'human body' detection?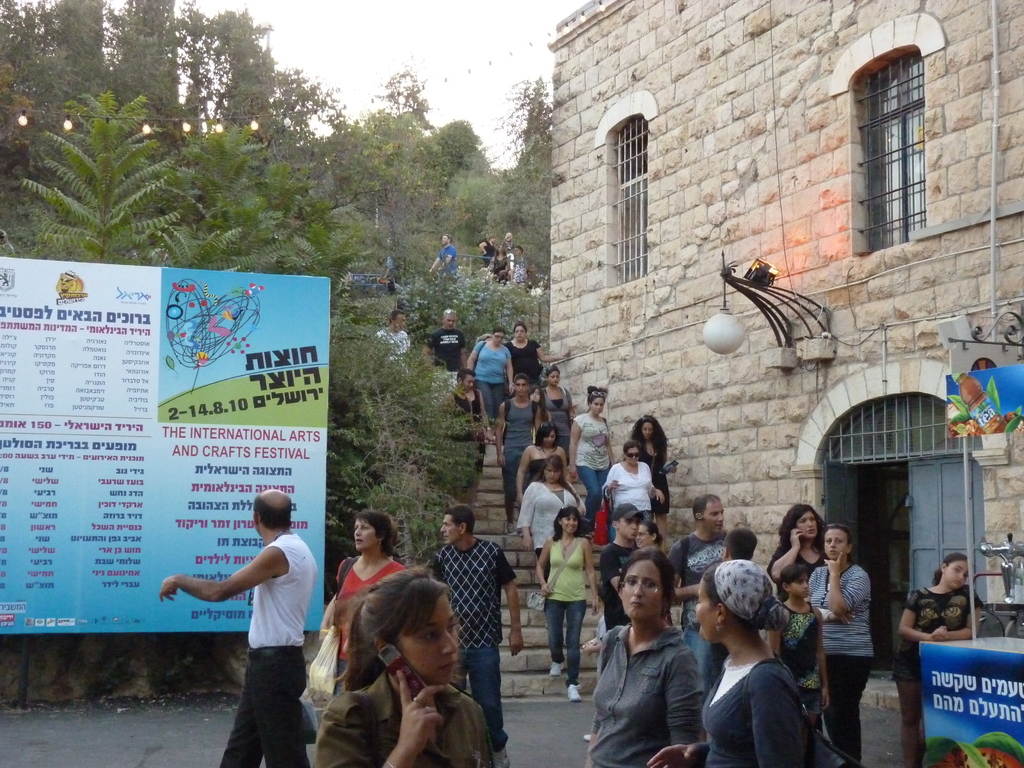
(left=420, top=309, right=467, bottom=371)
